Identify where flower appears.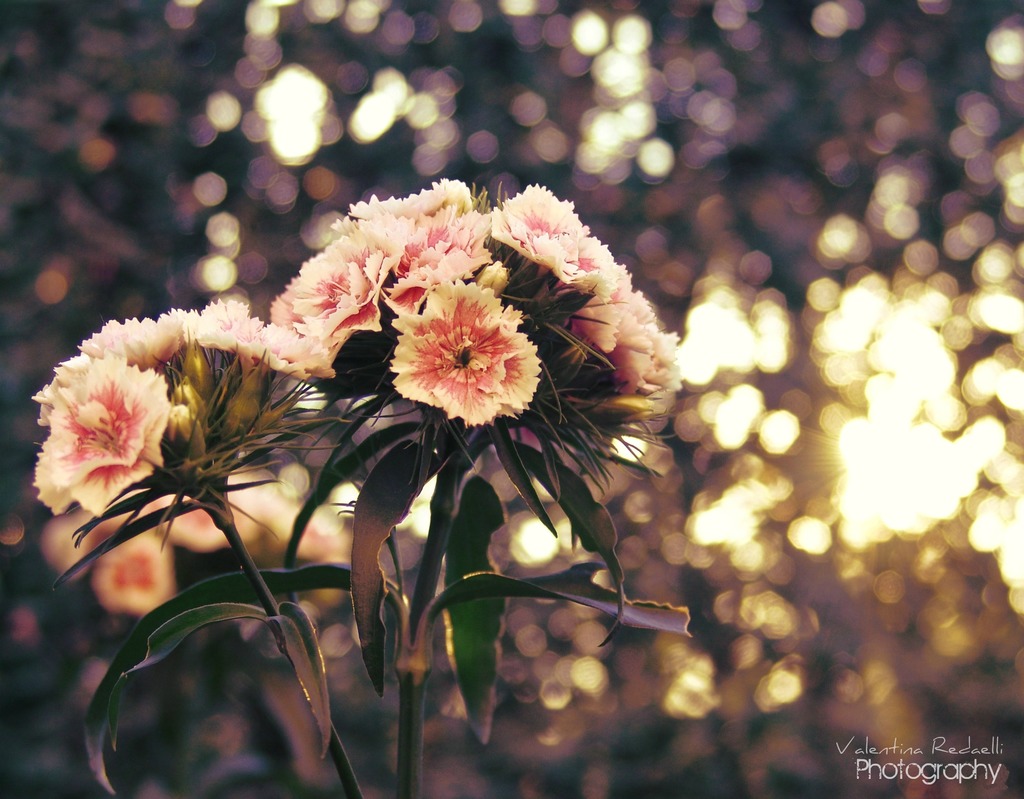
Appears at [left=31, top=428, right=72, bottom=516].
